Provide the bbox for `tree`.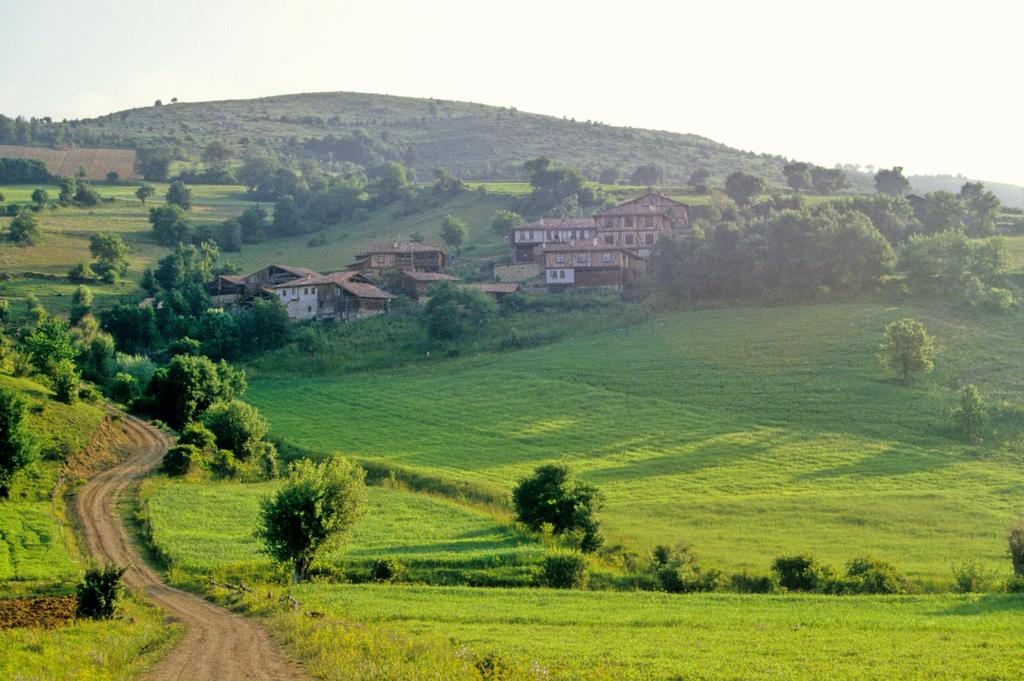
detection(129, 186, 163, 198).
